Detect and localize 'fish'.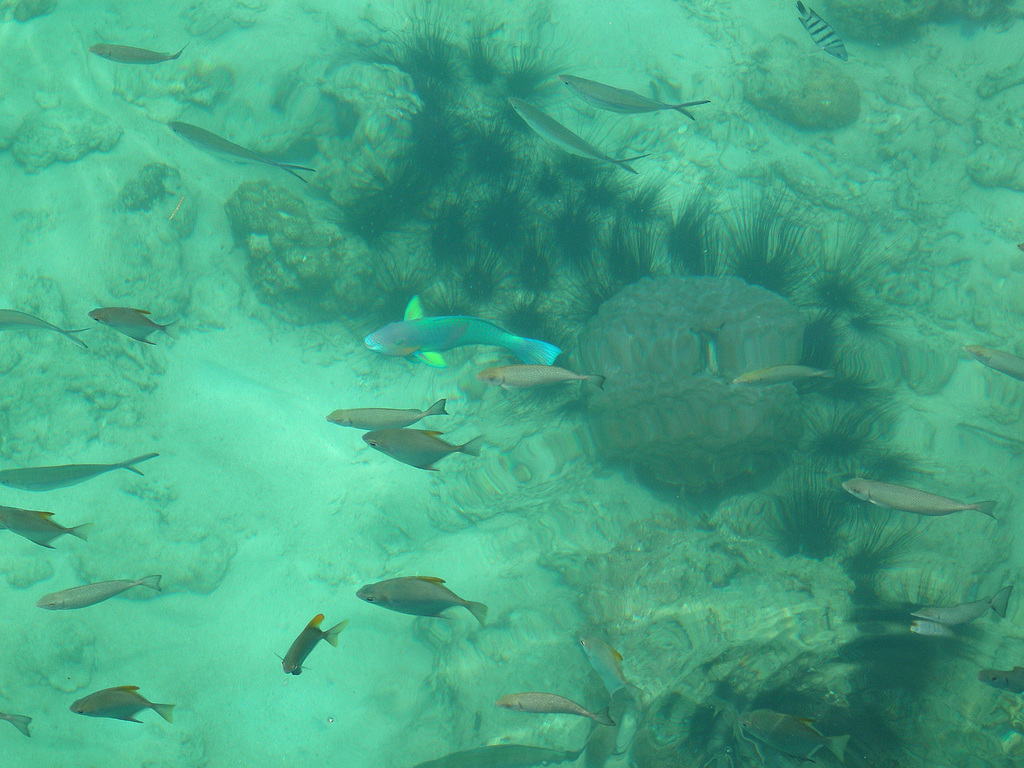
Localized at bbox=[733, 359, 829, 385].
